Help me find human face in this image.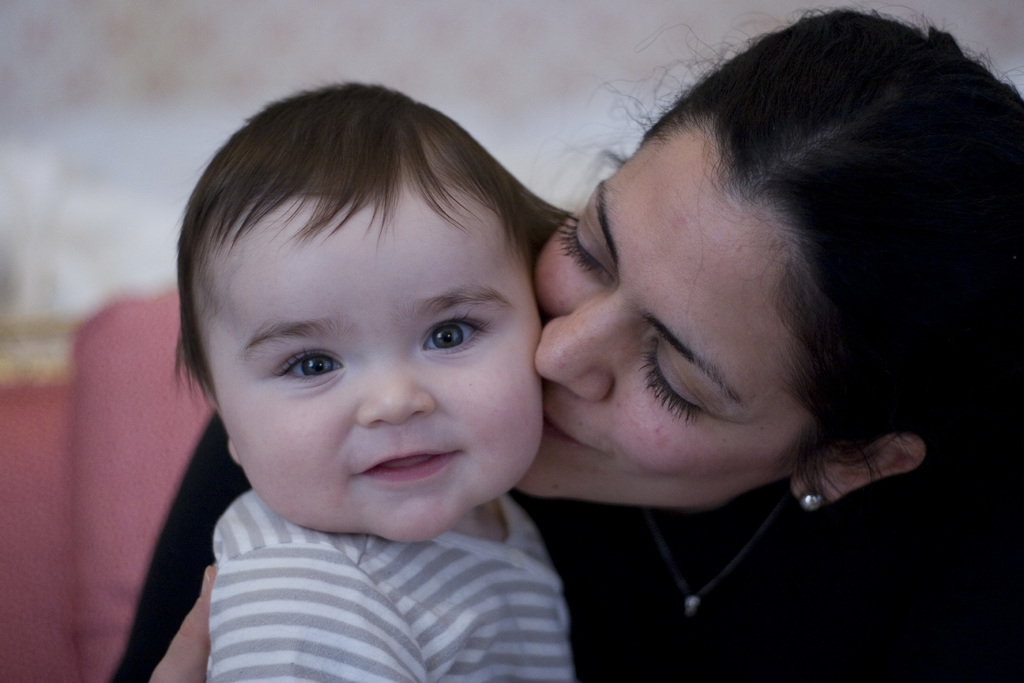
Found it: locate(532, 132, 796, 497).
